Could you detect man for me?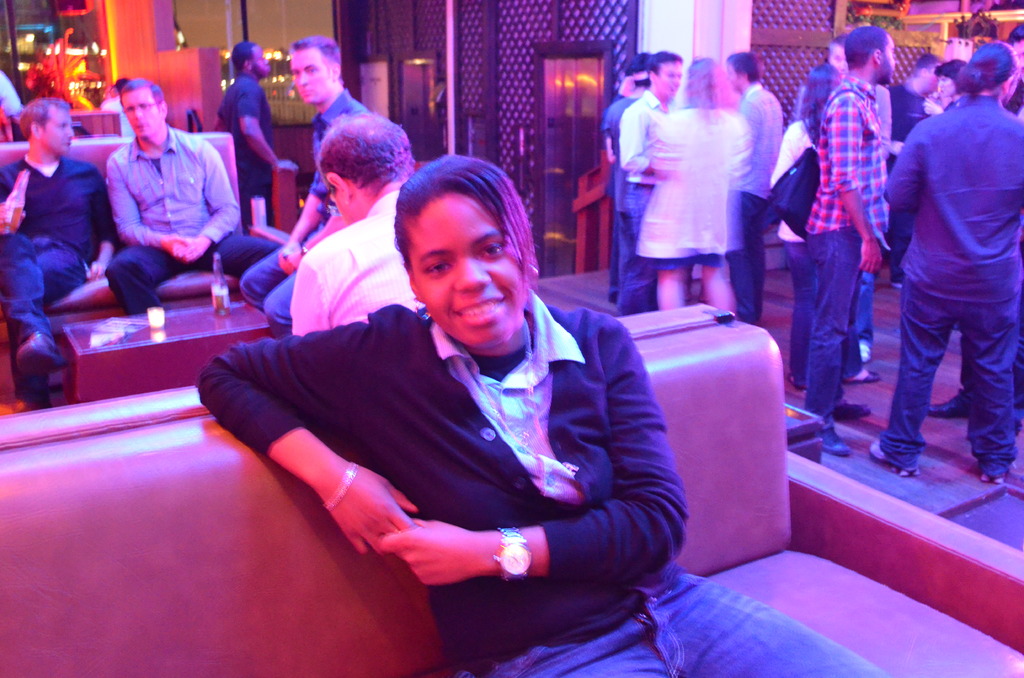
Detection result: left=865, top=32, right=1020, bottom=514.
